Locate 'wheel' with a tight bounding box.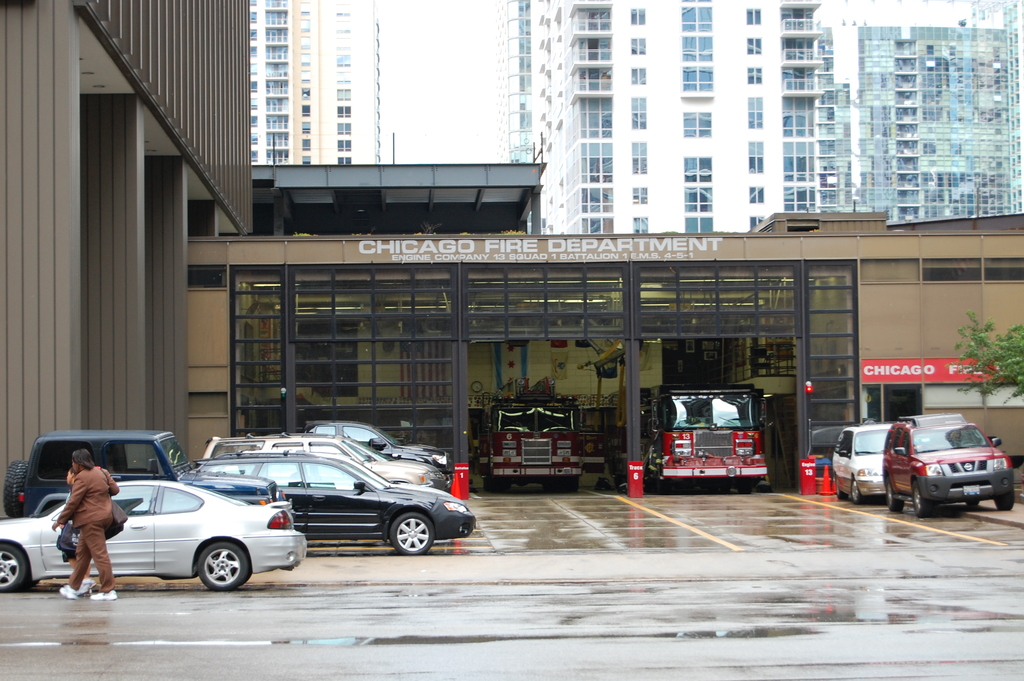
box=[657, 477, 674, 496].
